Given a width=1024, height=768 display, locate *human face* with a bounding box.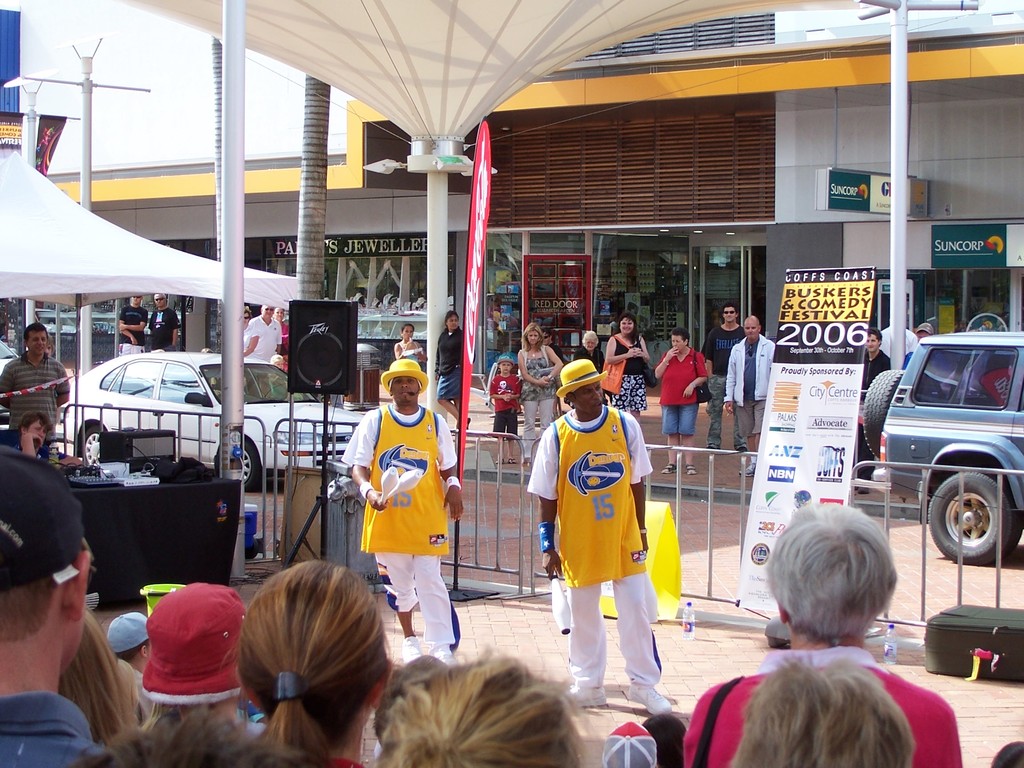
Located: [723,307,736,323].
